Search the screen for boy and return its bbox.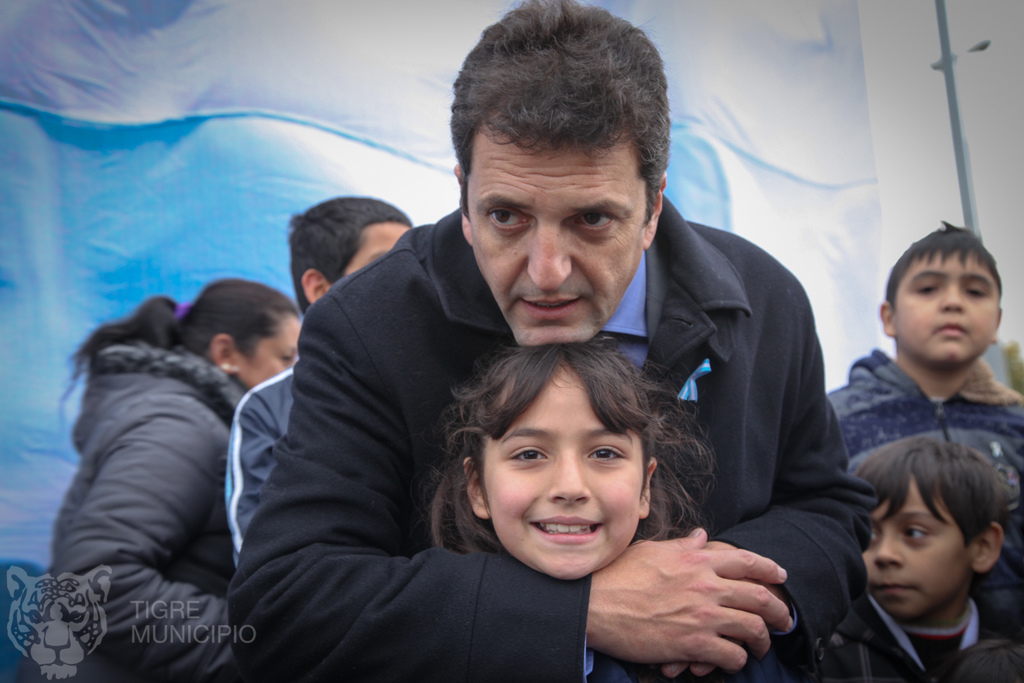
Found: <bbox>824, 231, 1023, 473</bbox>.
